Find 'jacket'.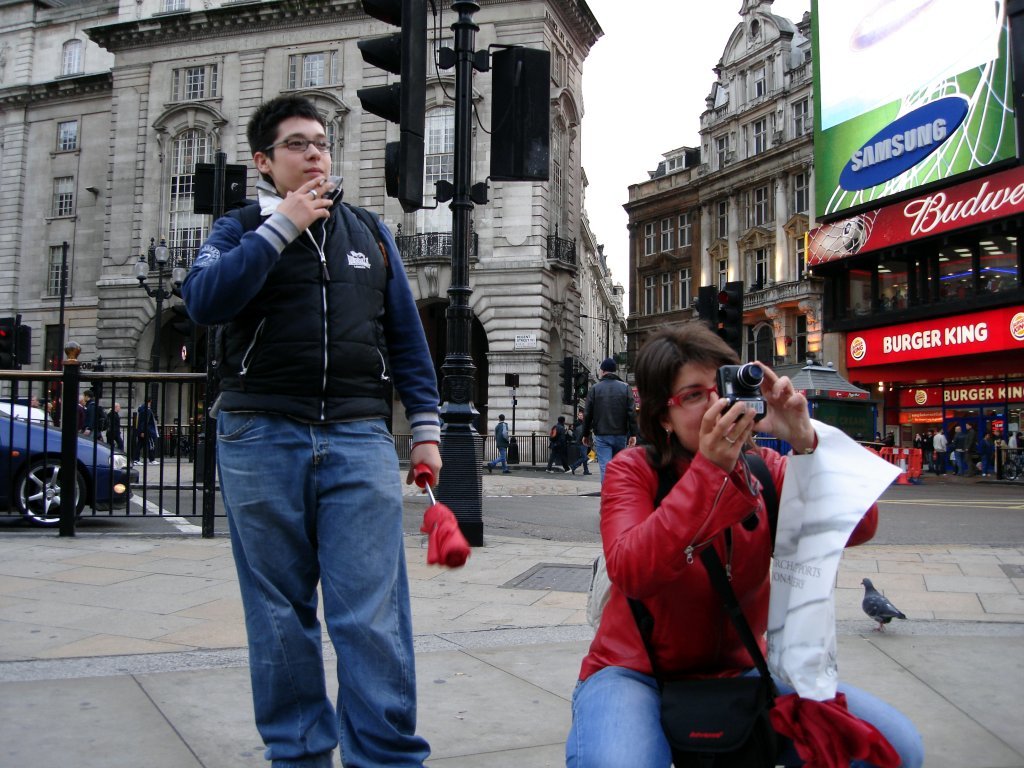
Rect(551, 420, 571, 448).
